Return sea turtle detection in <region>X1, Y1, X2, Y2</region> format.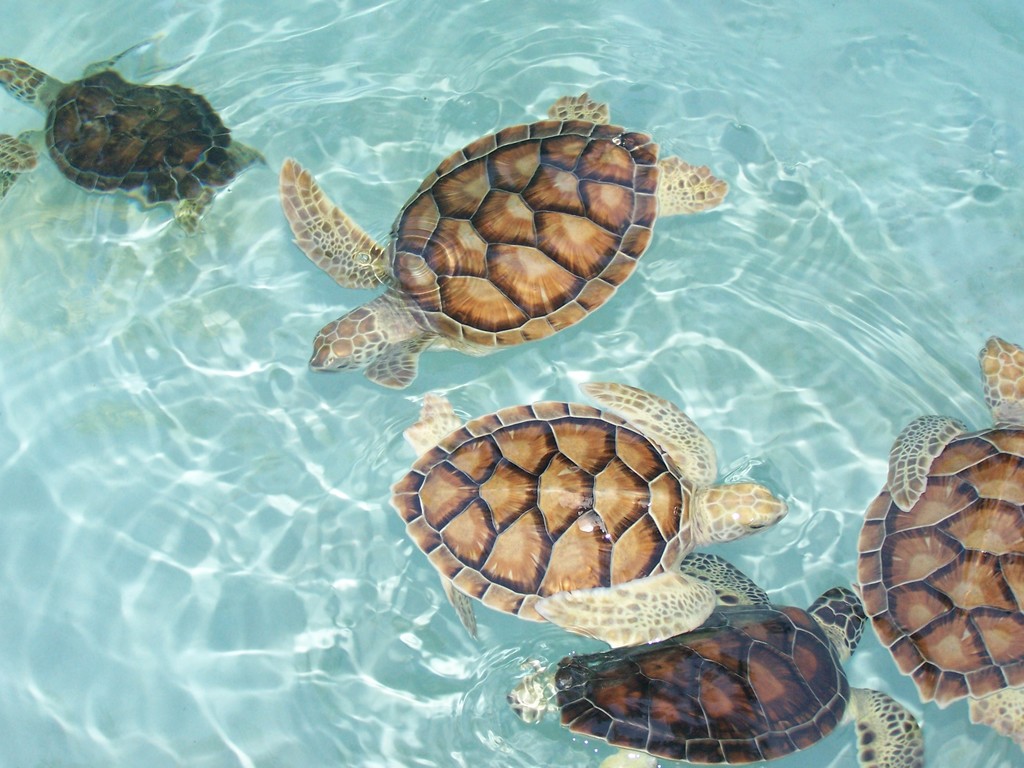
<region>509, 545, 923, 767</region>.
